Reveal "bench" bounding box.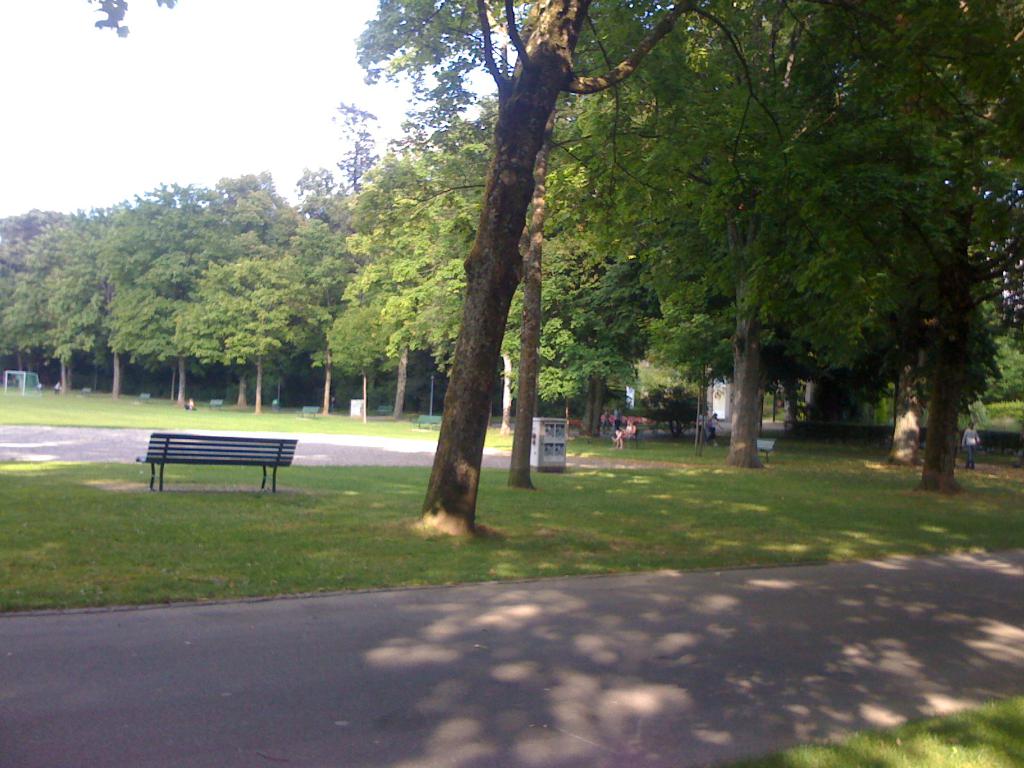
Revealed: detection(134, 425, 291, 501).
